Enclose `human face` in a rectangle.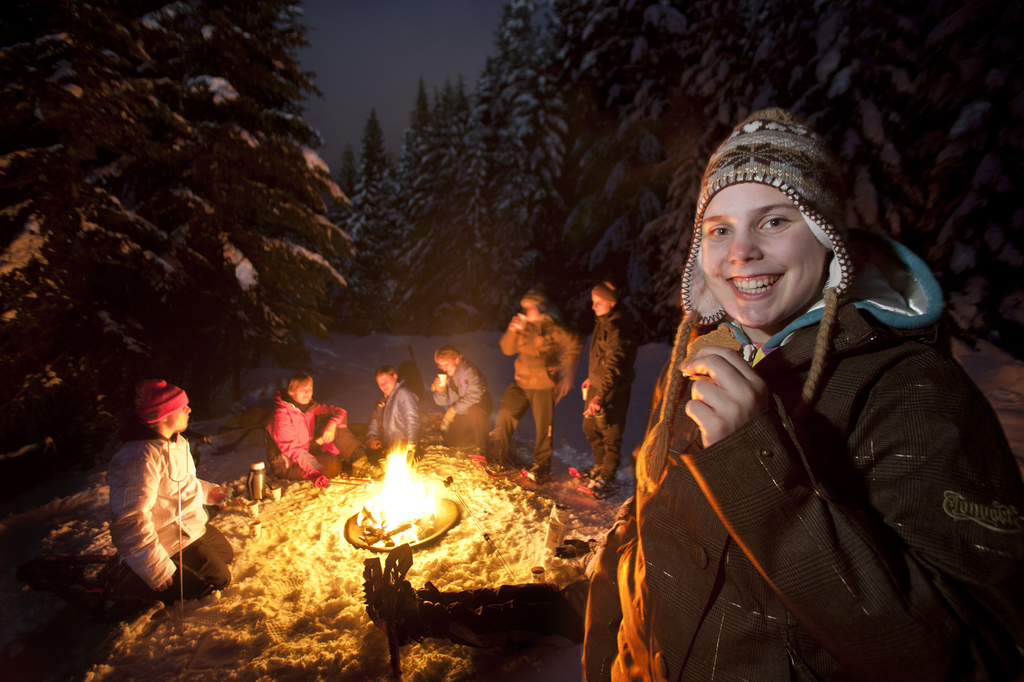
<bbox>377, 375, 397, 395</bbox>.
